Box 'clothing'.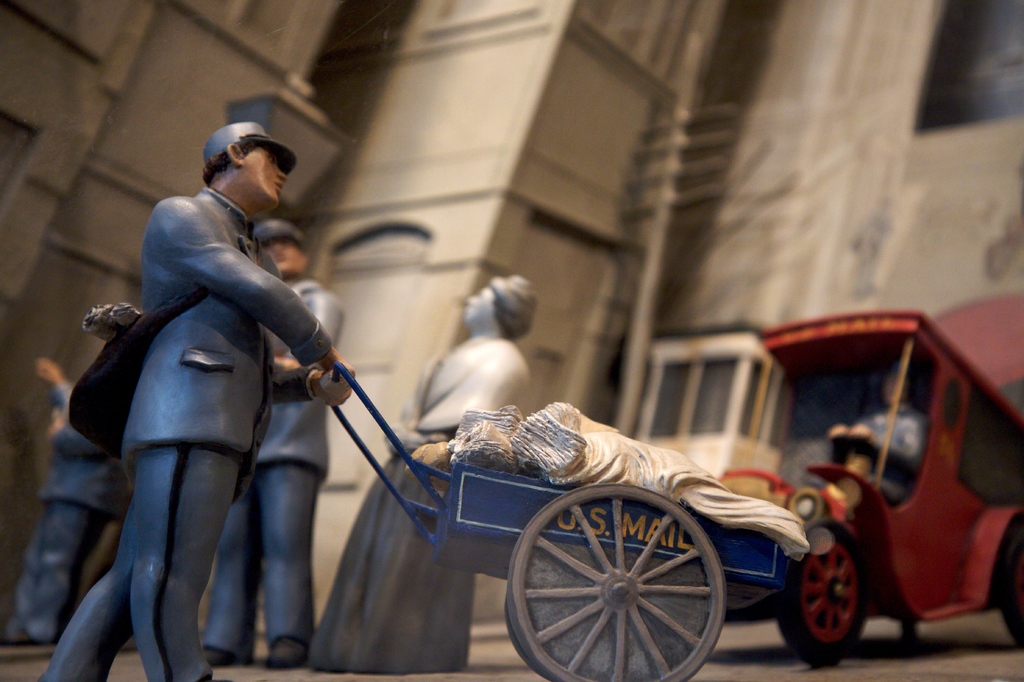
Rect(305, 331, 532, 674).
